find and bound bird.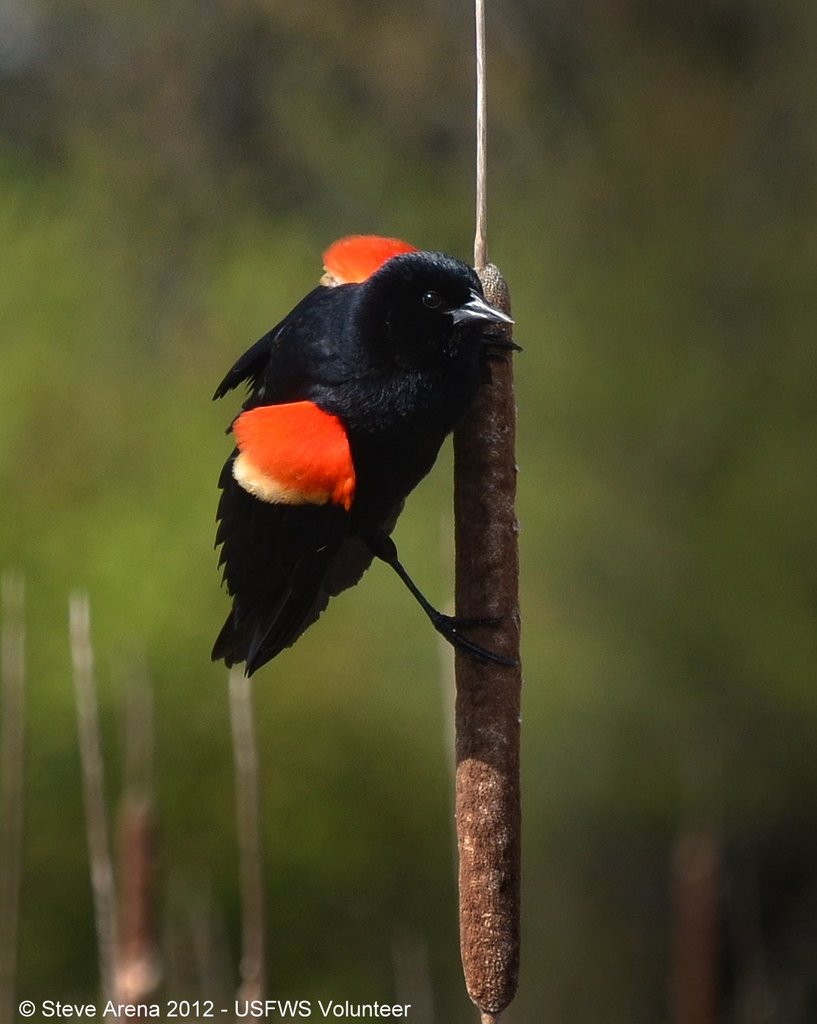
Bound: 198:232:530:677.
